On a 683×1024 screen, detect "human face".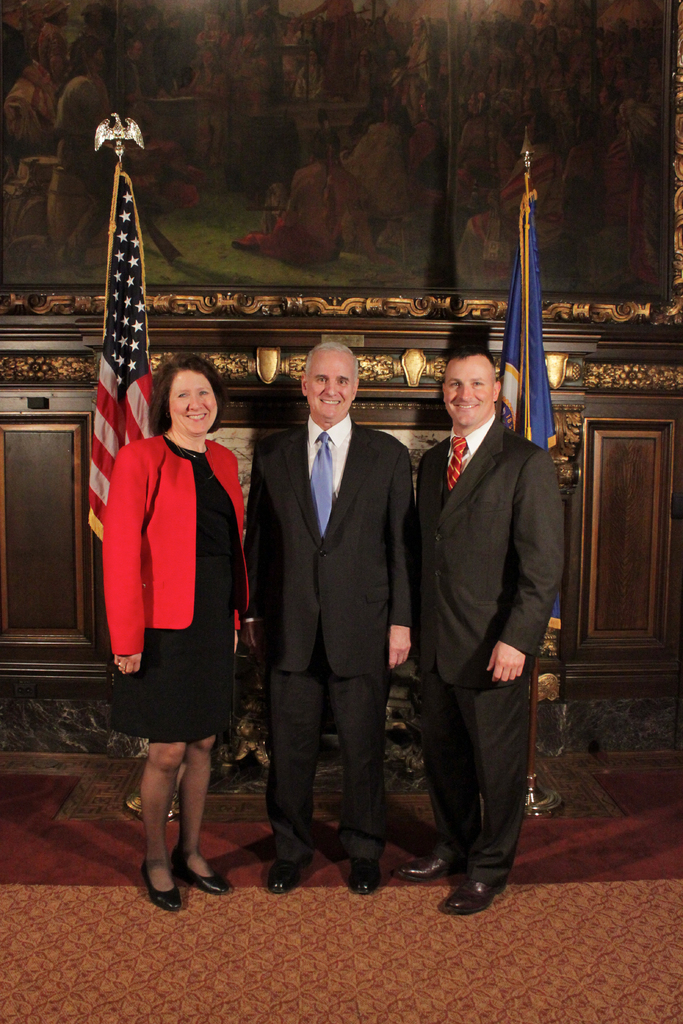
x1=438 y1=357 x2=502 y2=438.
